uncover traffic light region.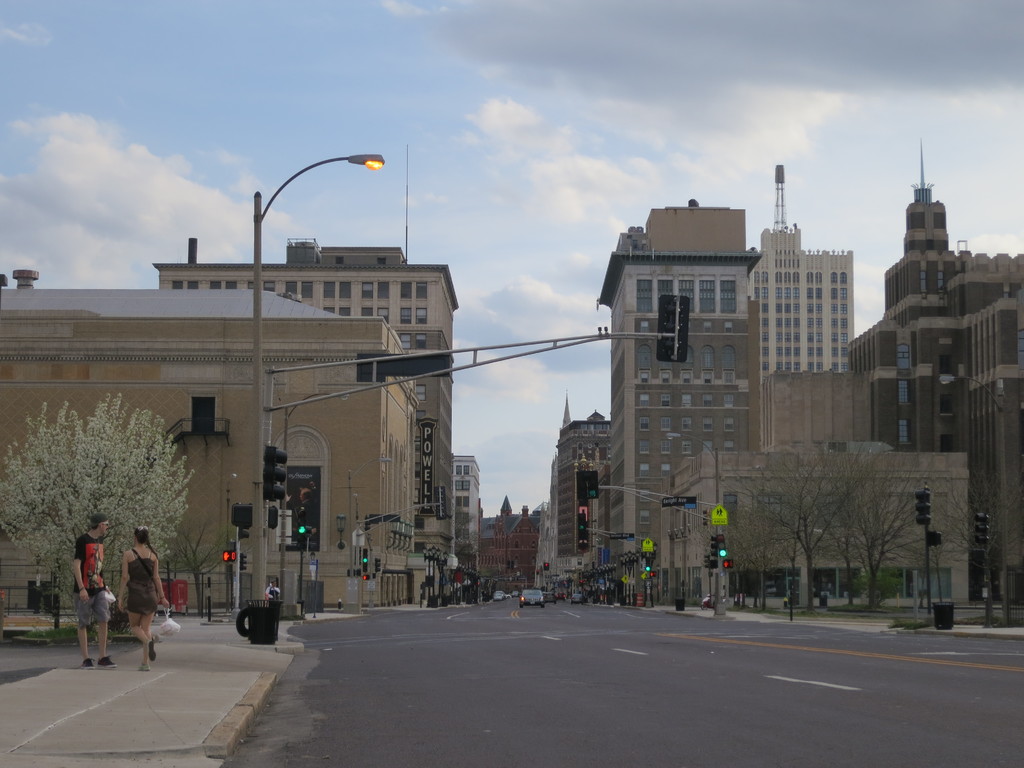
Uncovered: {"x1": 710, "y1": 559, "x2": 718, "y2": 568}.
